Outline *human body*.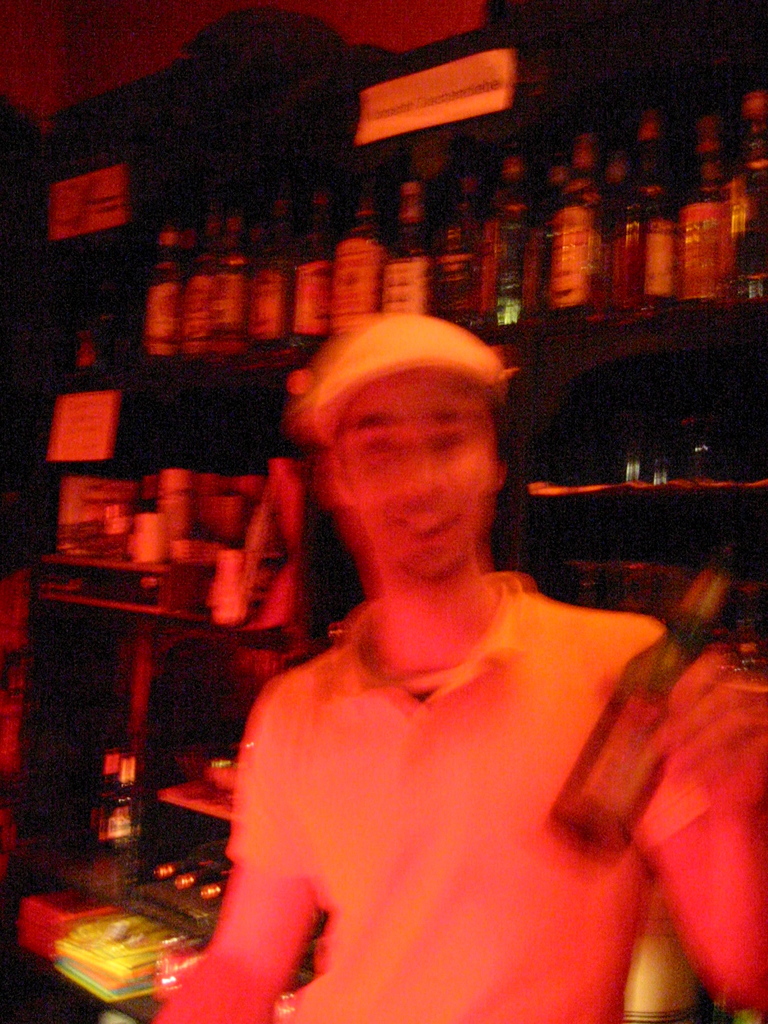
Outline: locate(190, 350, 693, 1009).
